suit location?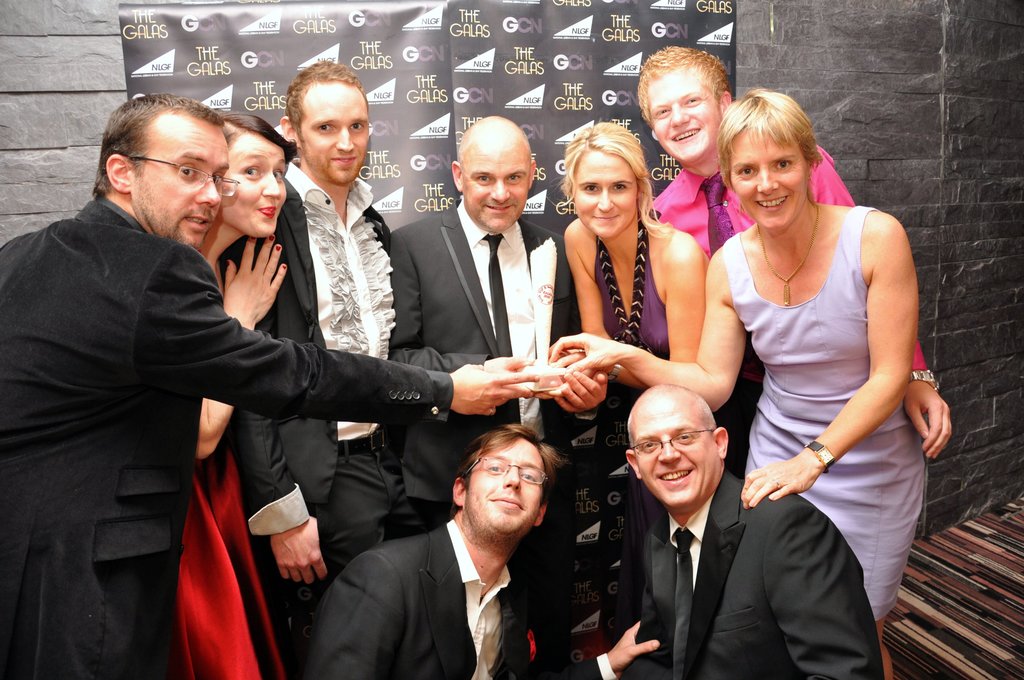
619,471,880,679
